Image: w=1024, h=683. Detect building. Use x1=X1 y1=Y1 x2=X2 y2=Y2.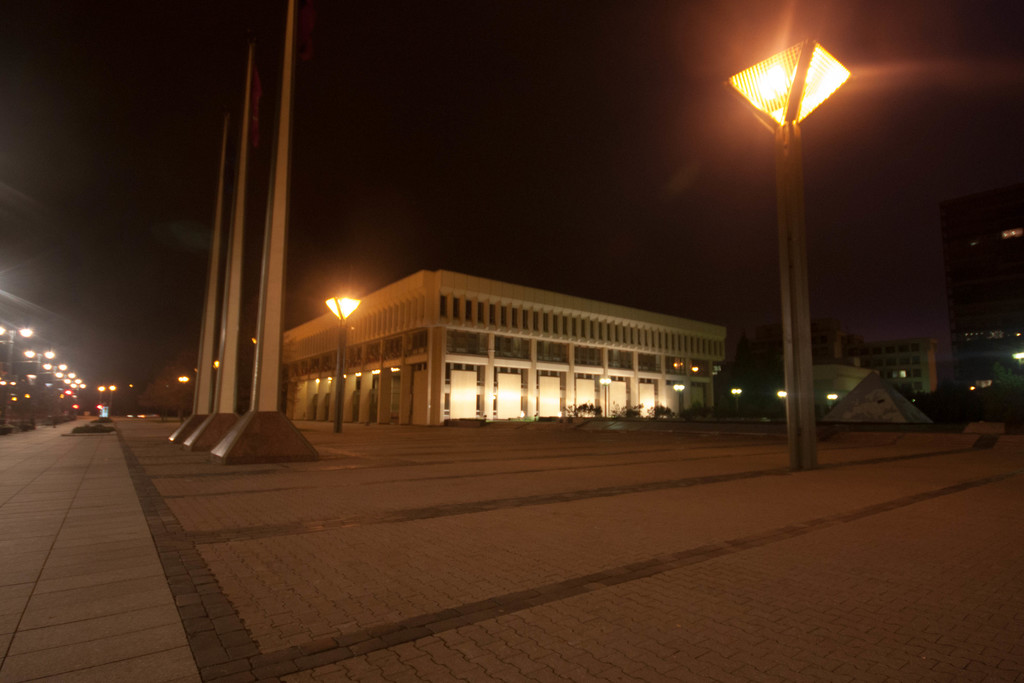
x1=280 y1=265 x2=727 y2=429.
